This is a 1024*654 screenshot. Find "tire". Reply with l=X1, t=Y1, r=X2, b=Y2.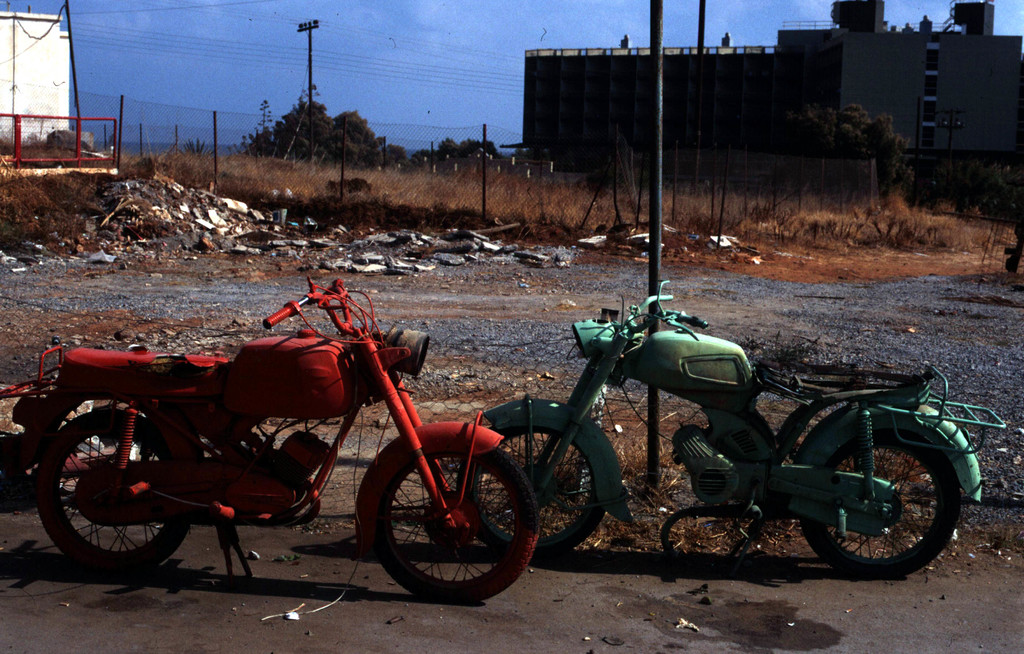
l=372, t=411, r=540, b=610.
